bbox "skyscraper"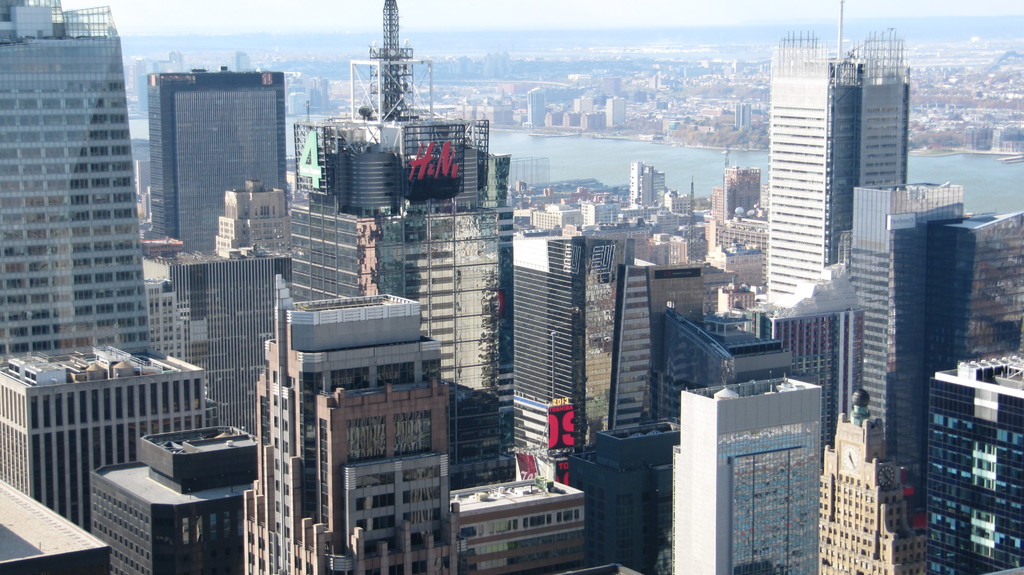
509:239:616:484
